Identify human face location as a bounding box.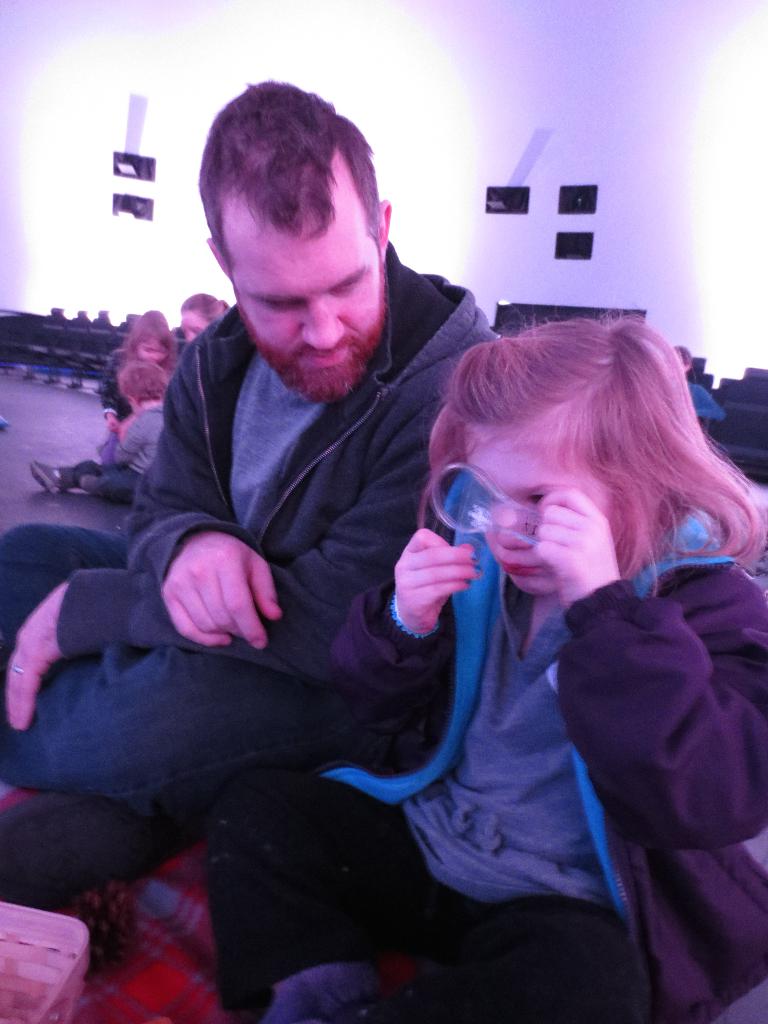
<bbox>229, 225, 390, 398</bbox>.
